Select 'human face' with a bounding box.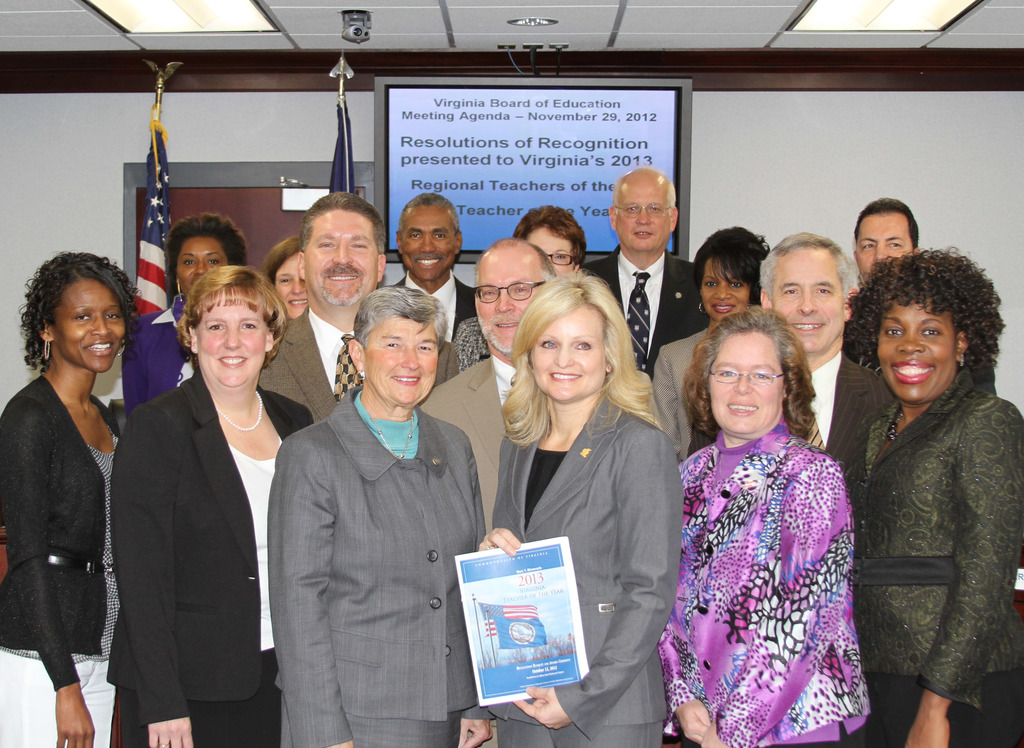
(474,260,543,353).
